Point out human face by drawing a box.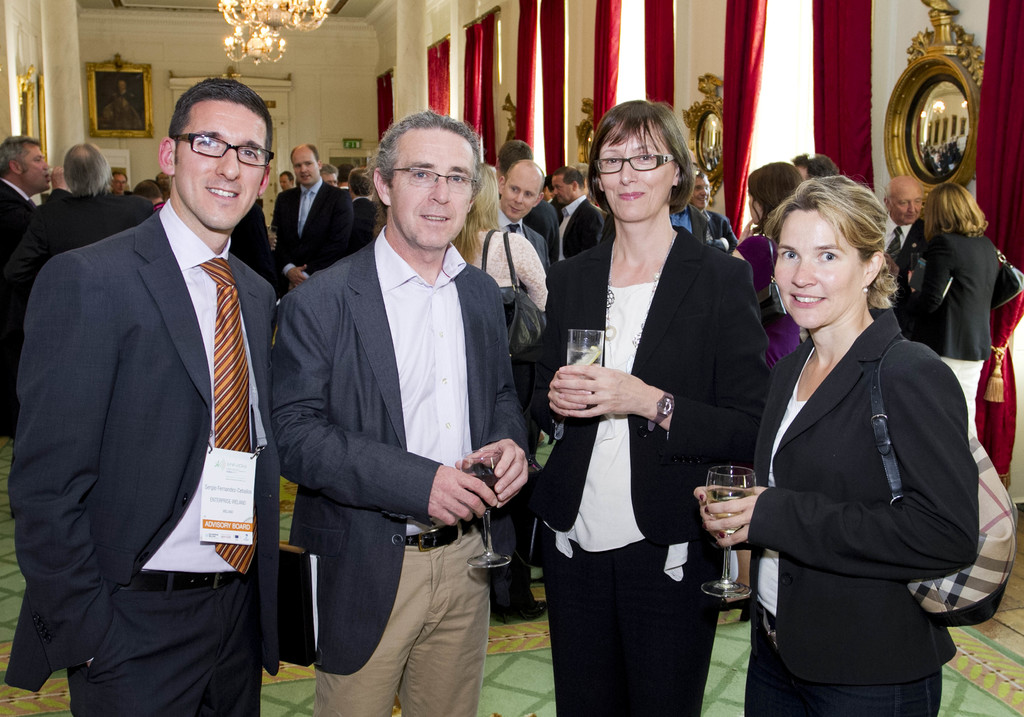
<bbox>168, 96, 274, 231</bbox>.
